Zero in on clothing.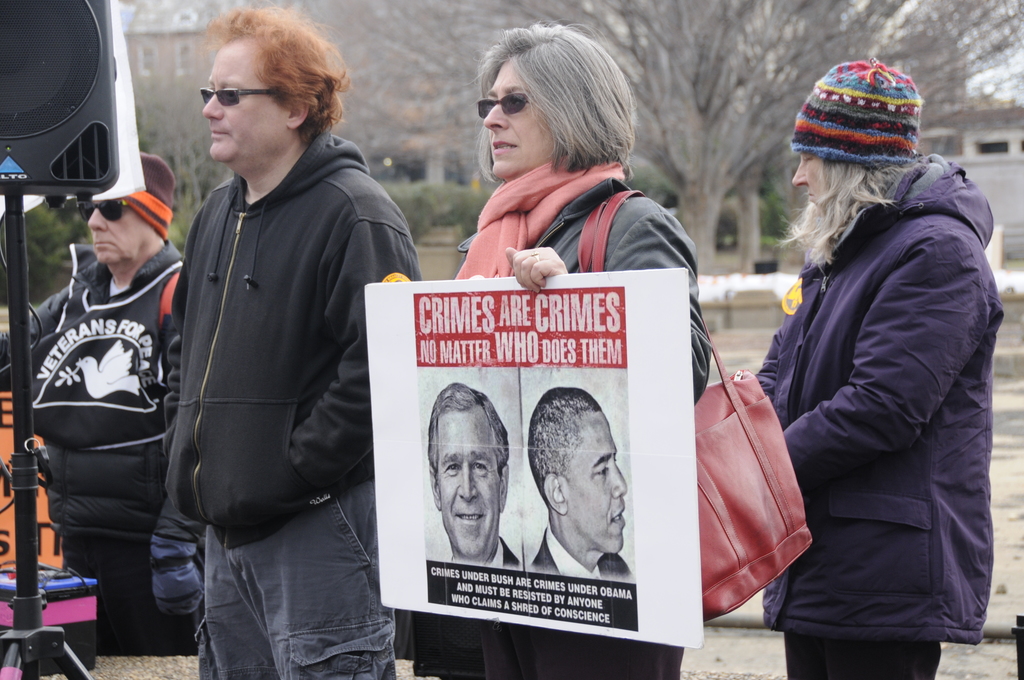
Zeroed in: 422, 168, 674, 679.
